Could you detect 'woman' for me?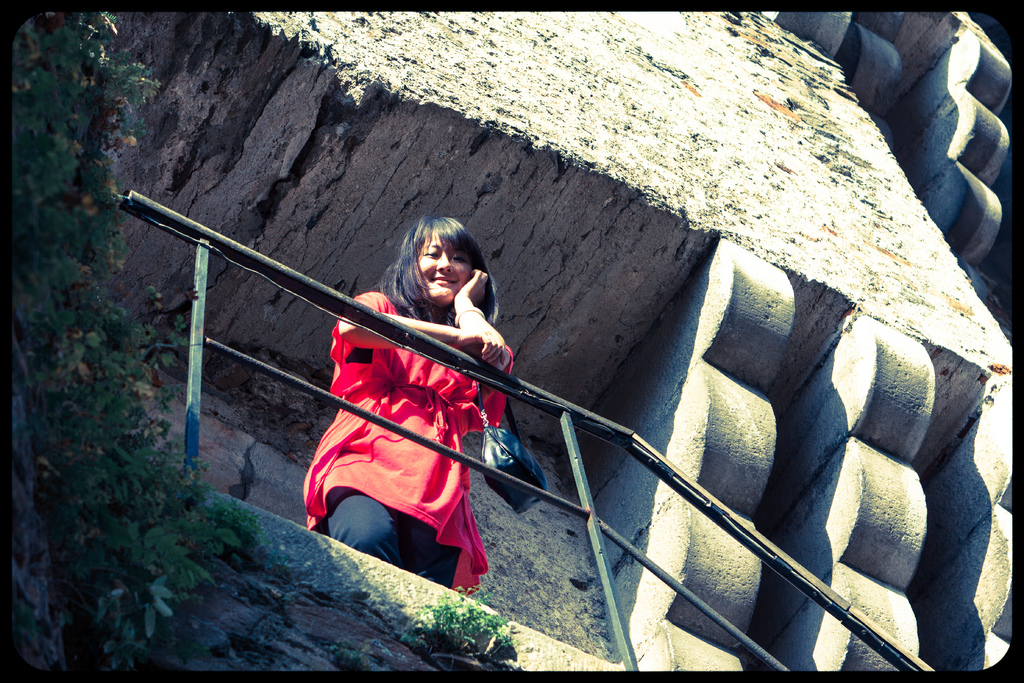
Detection result: detection(279, 180, 550, 601).
